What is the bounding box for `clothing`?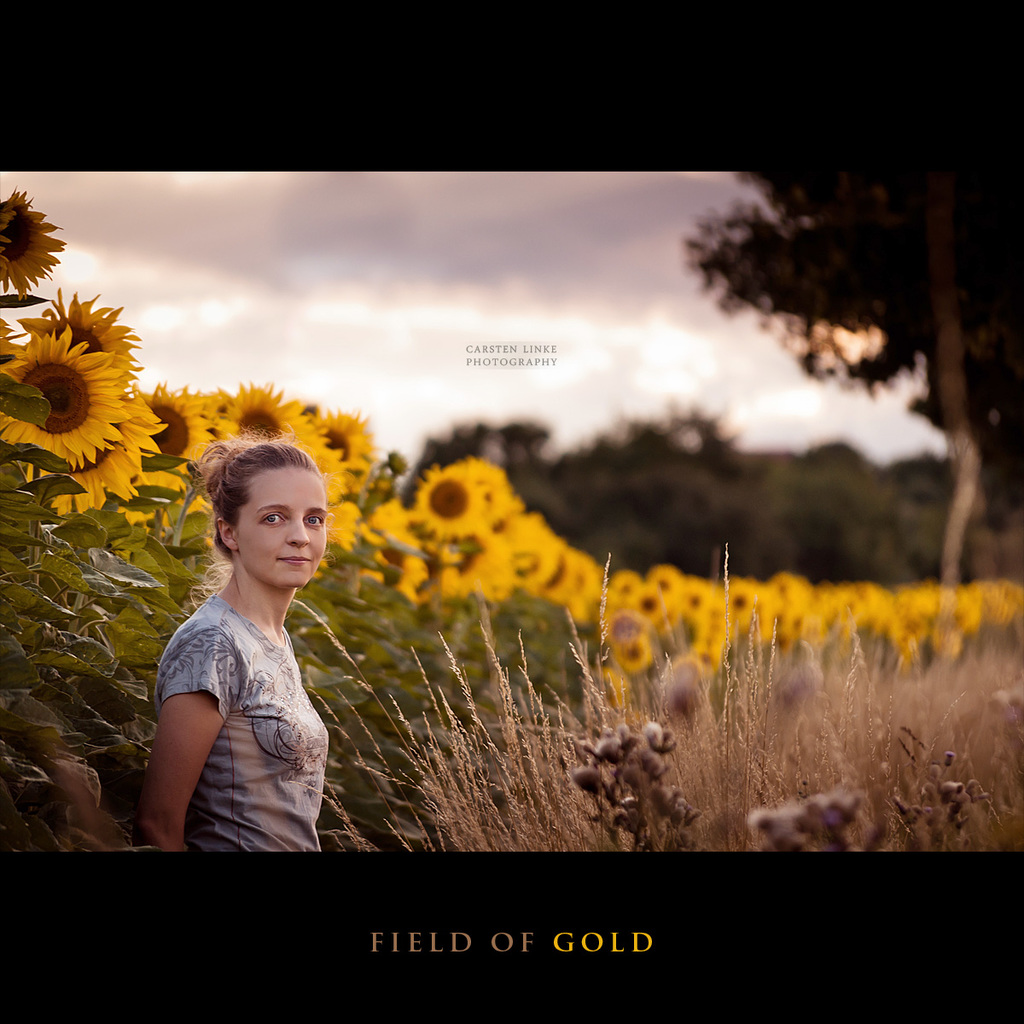
[146, 505, 360, 864].
